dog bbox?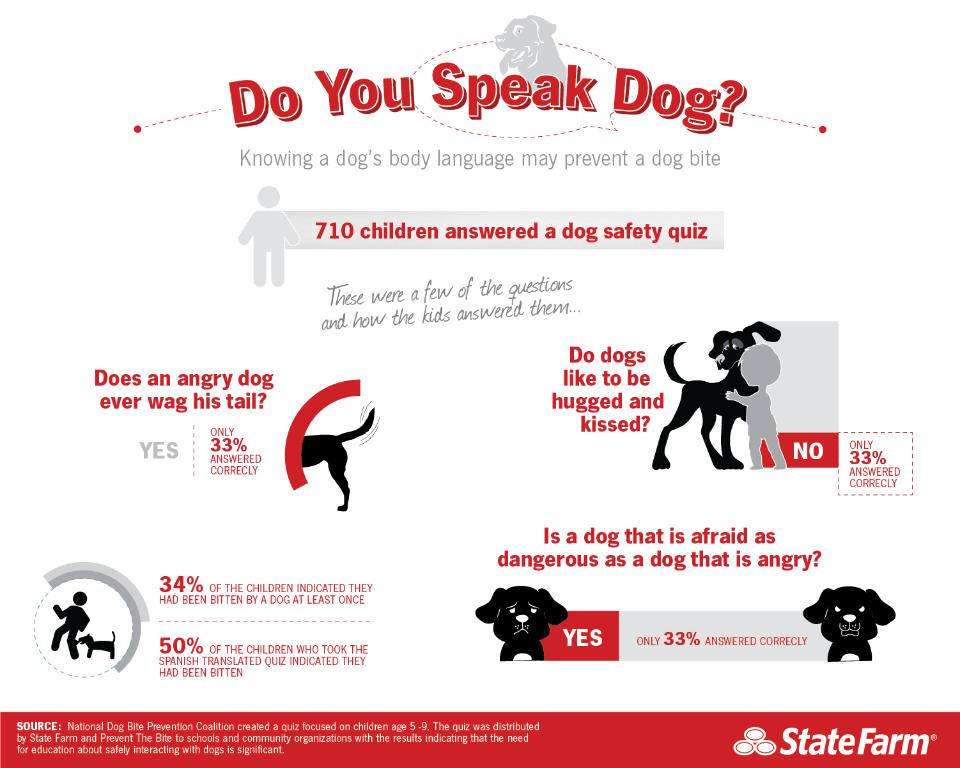
[805, 586, 899, 663]
